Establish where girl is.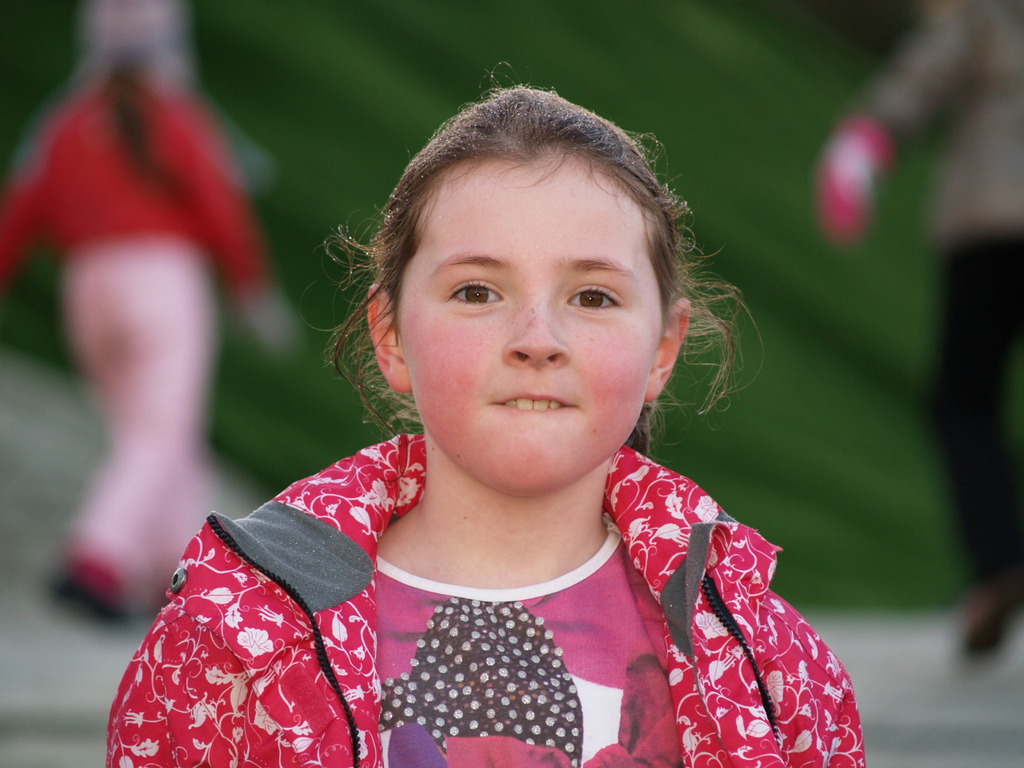
Established at {"x1": 101, "y1": 62, "x2": 869, "y2": 767}.
